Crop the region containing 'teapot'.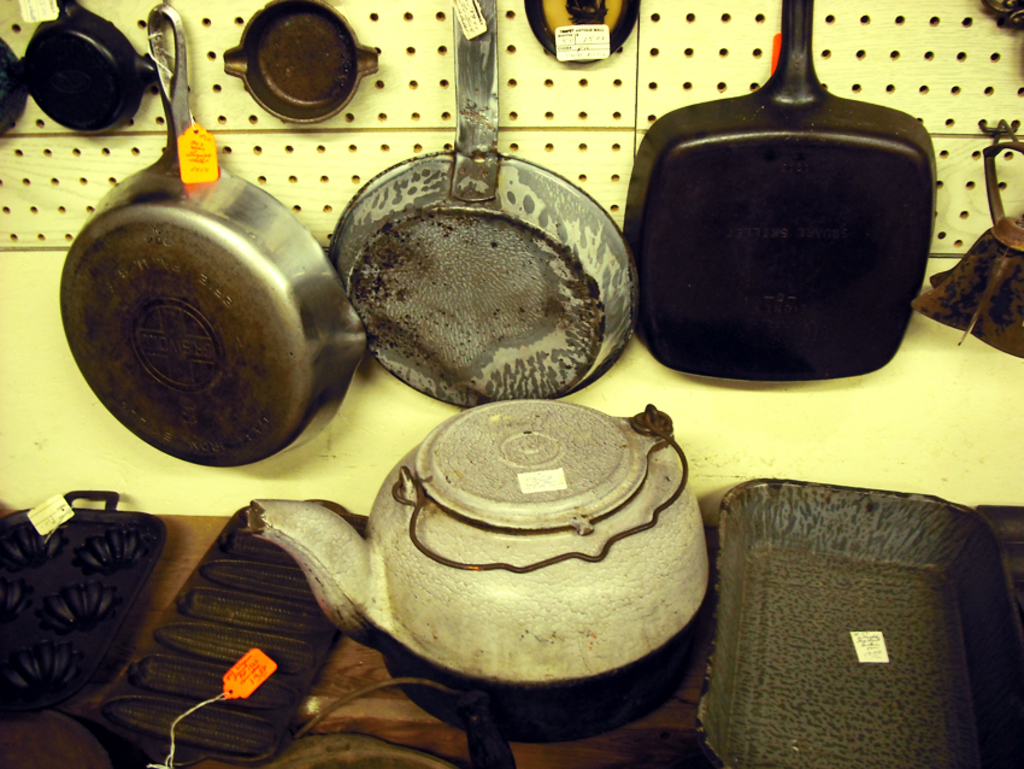
Crop region: x1=252 y1=398 x2=708 y2=747.
